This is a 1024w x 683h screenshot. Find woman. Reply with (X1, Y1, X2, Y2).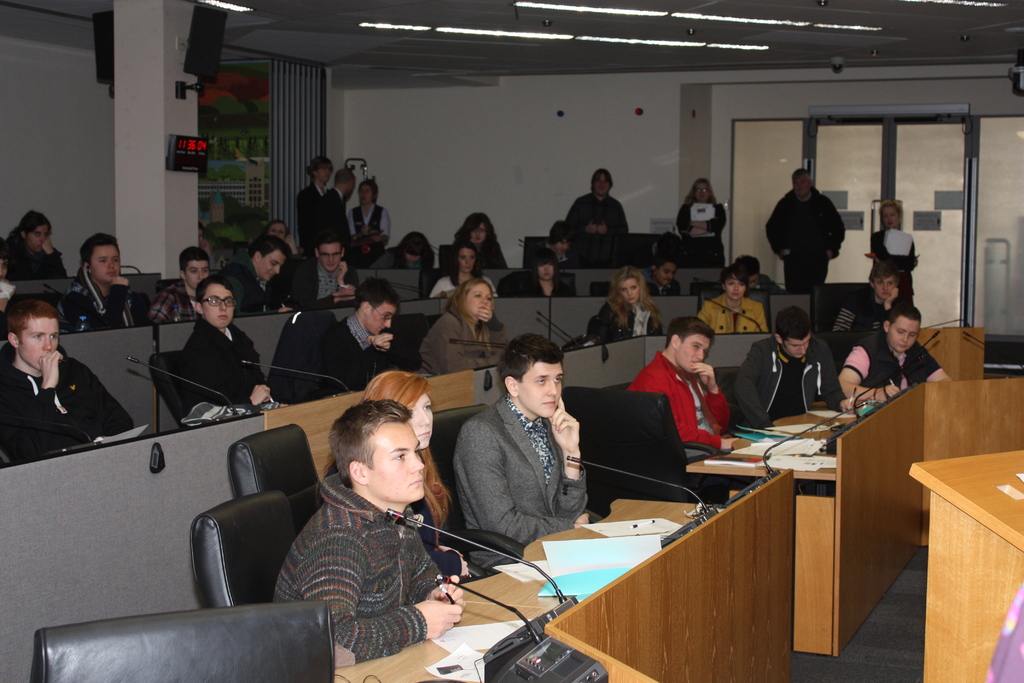
(433, 240, 500, 295).
